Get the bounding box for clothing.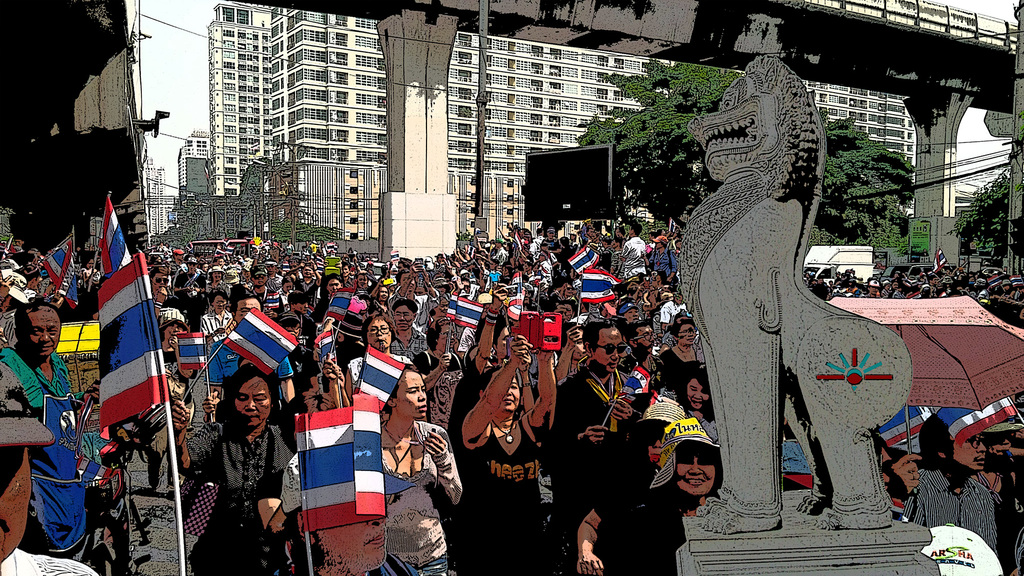
rect(389, 329, 430, 355).
